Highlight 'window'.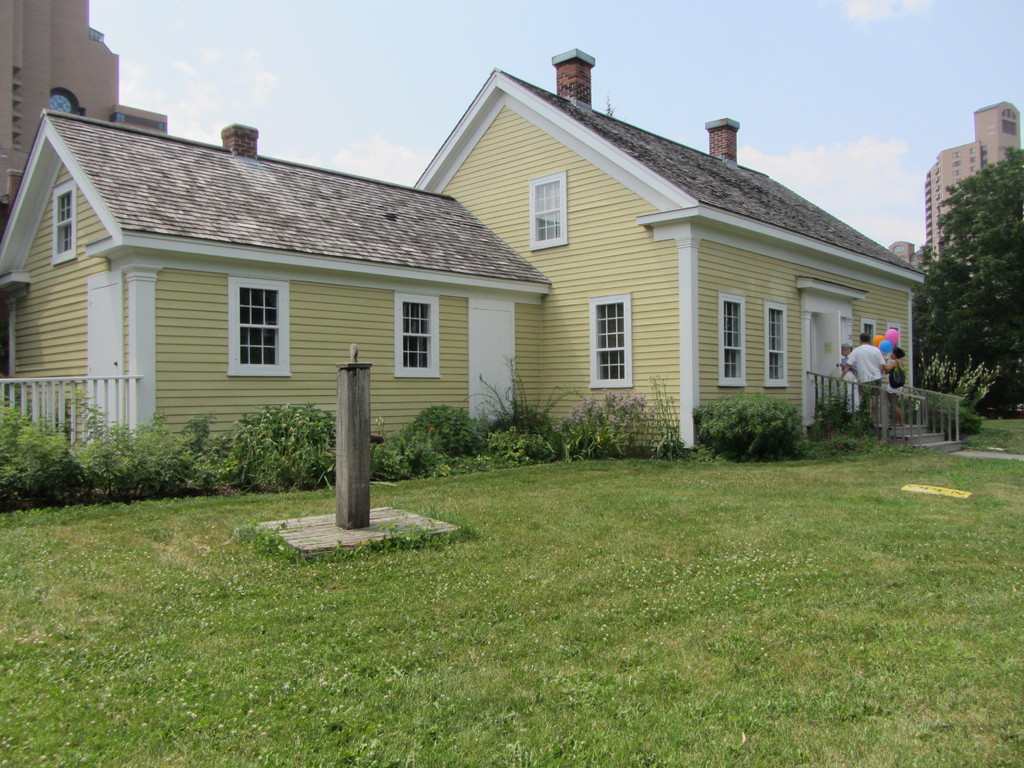
Highlighted region: box=[215, 280, 289, 372].
